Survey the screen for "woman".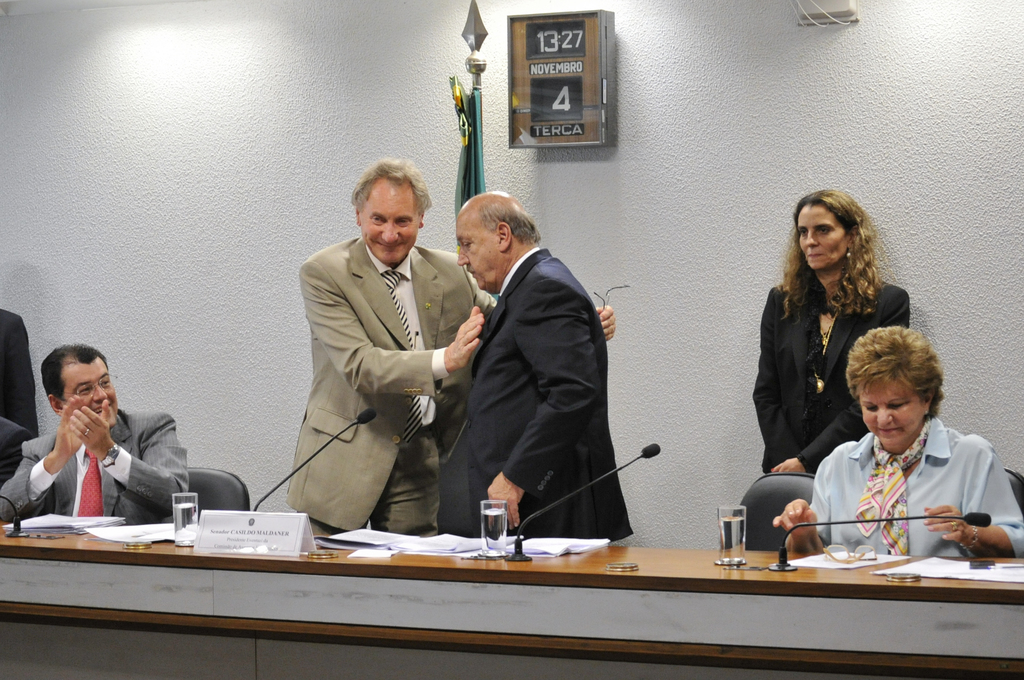
Survey found: [x1=777, y1=320, x2=1023, y2=556].
